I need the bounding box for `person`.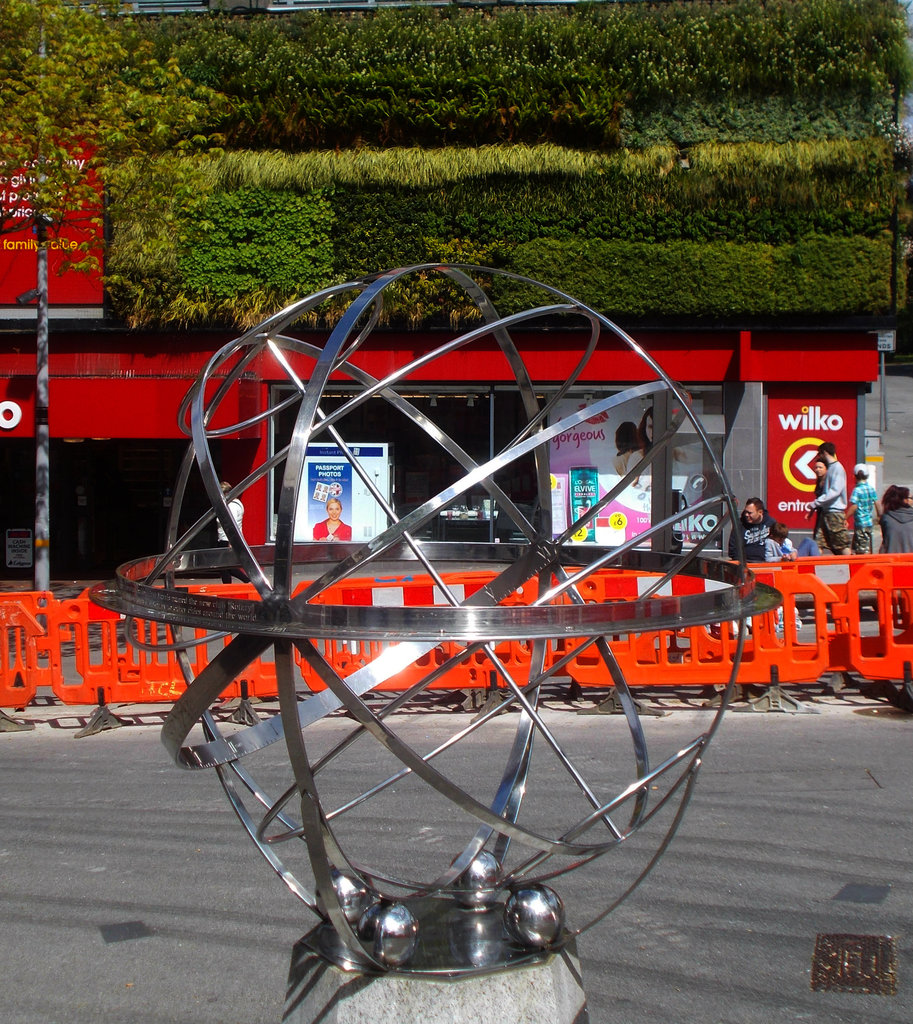
Here it is: [left=216, top=479, right=247, bottom=584].
